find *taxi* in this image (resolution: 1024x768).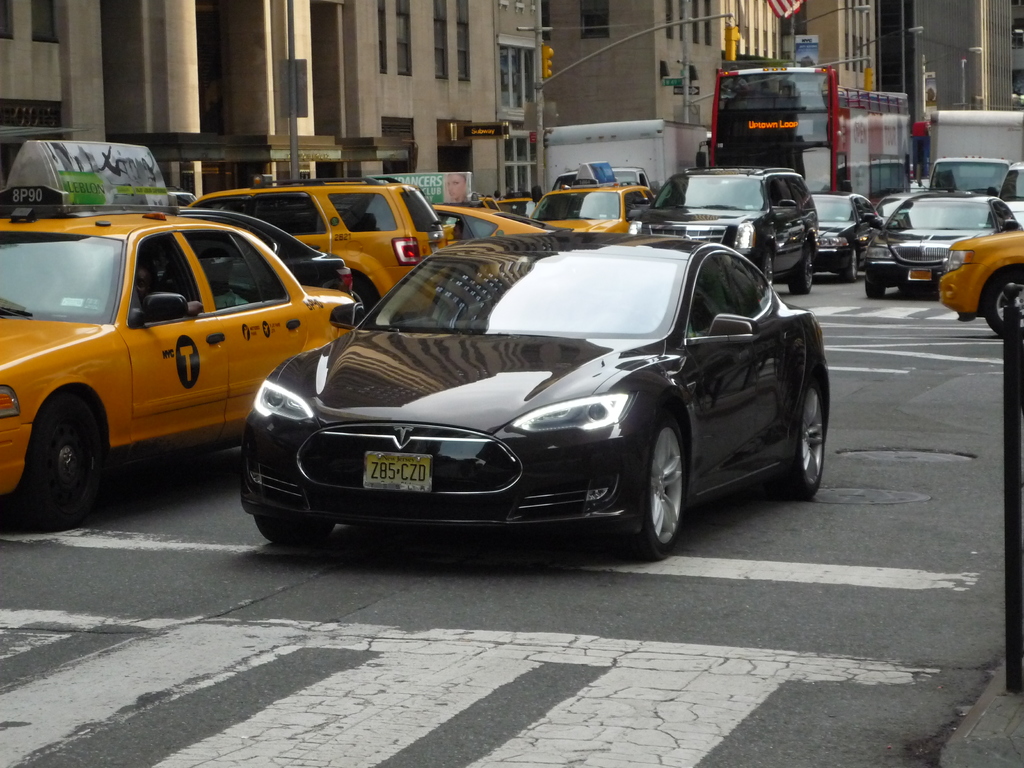
433 193 551 245.
